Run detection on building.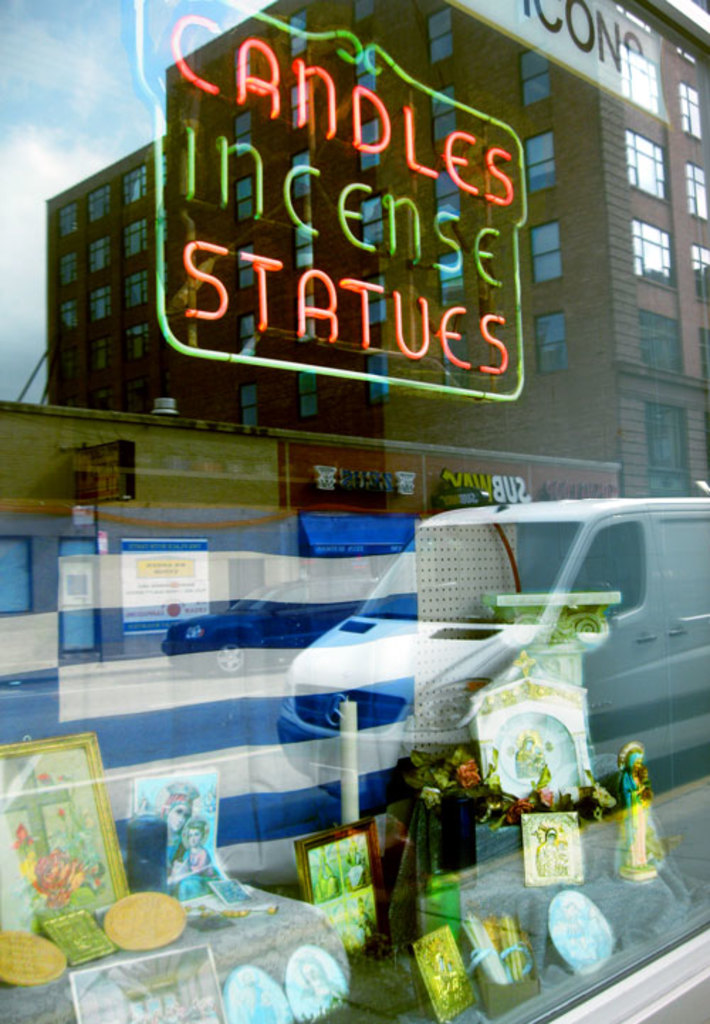
Result: <box>0,0,709,1023</box>.
